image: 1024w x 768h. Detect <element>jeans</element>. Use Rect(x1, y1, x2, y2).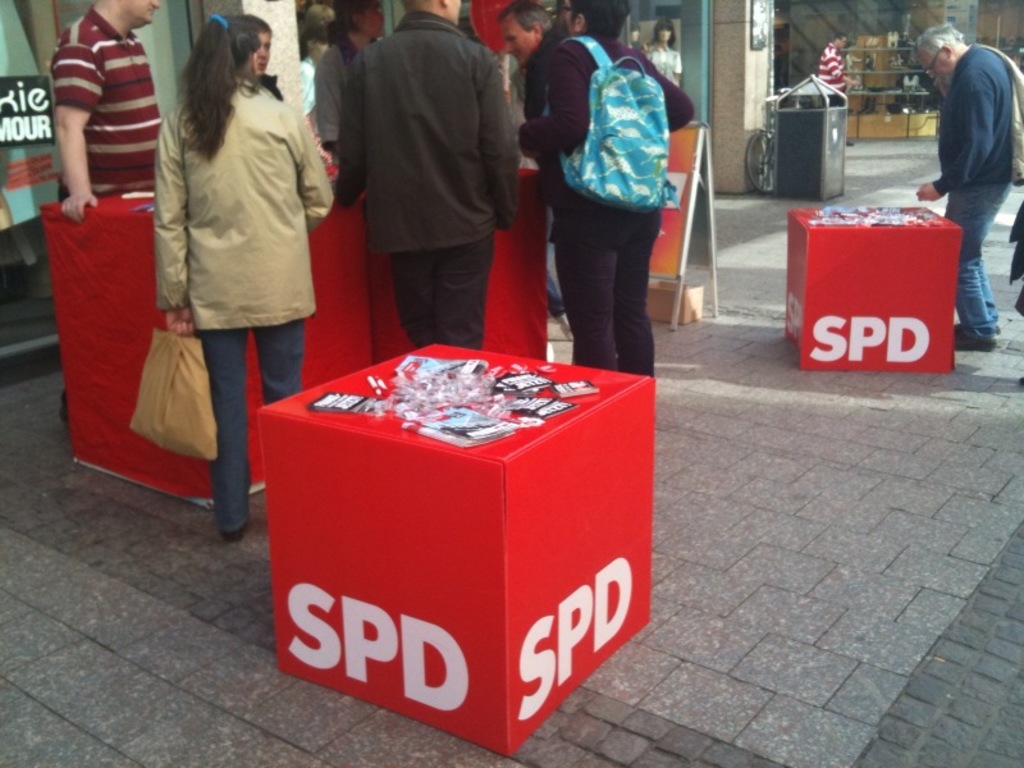
Rect(941, 184, 1011, 335).
